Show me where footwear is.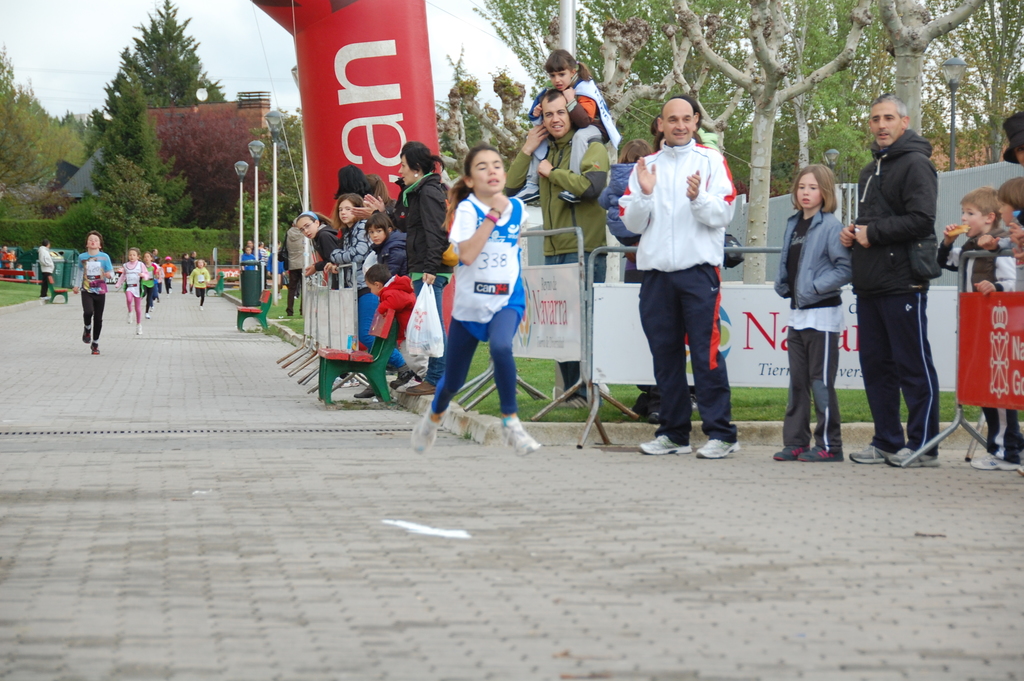
footwear is at detection(513, 182, 545, 201).
